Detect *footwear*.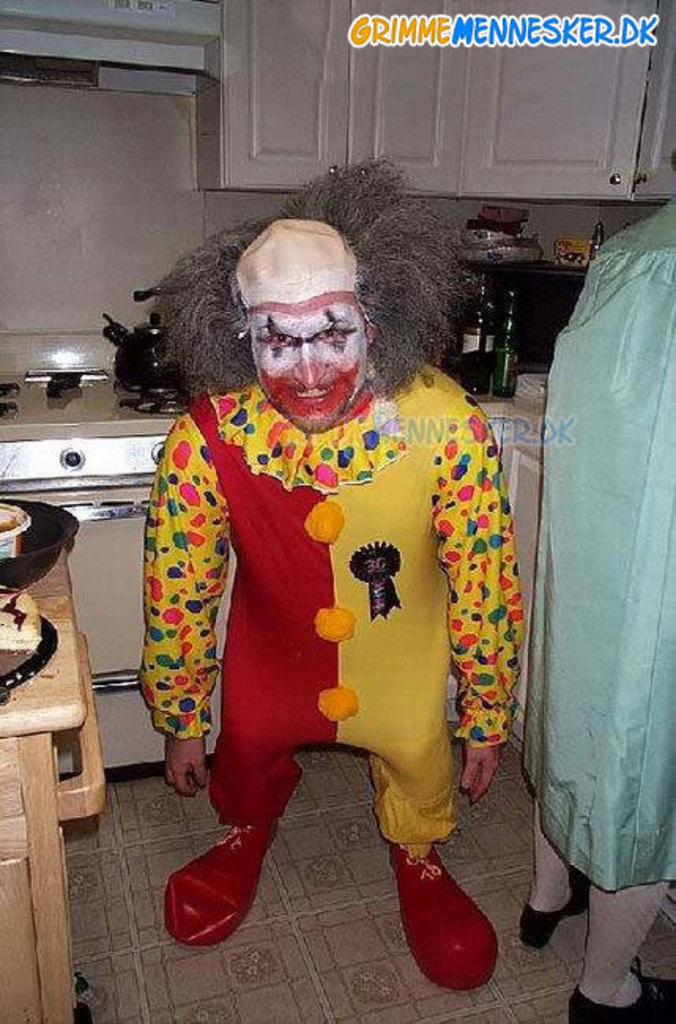
Detected at locate(156, 814, 280, 950).
